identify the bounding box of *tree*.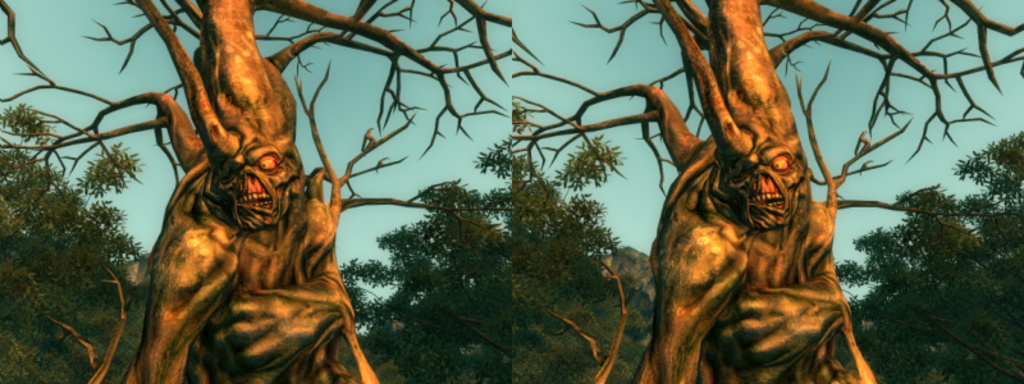
detection(0, 102, 159, 383).
